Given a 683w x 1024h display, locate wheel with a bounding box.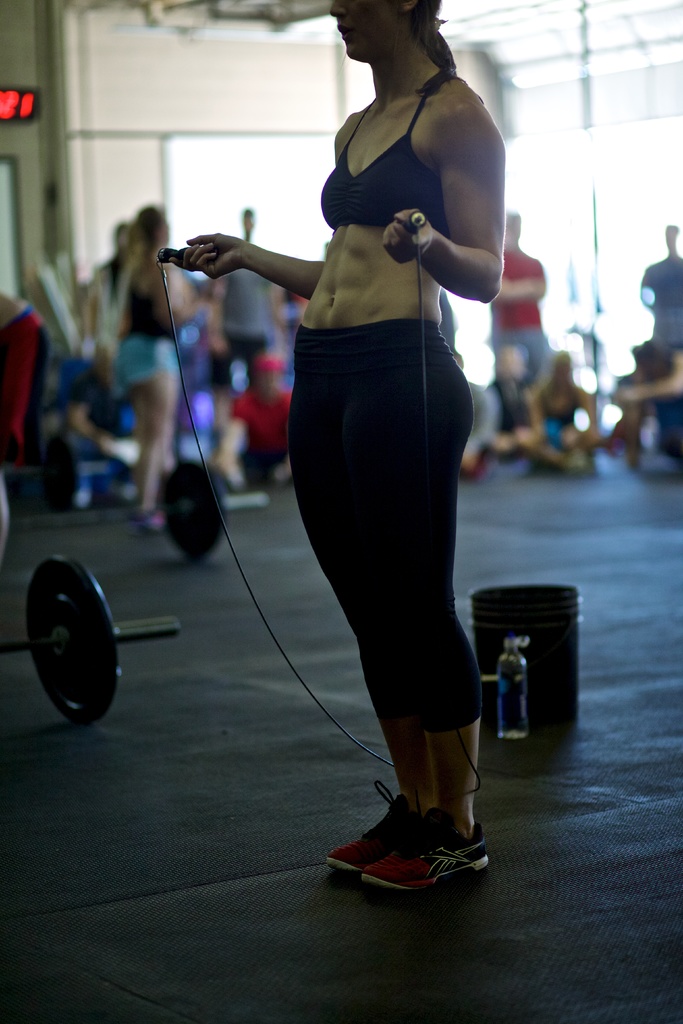
Located: {"x1": 21, "y1": 563, "x2": 128, "y2": 732}.
